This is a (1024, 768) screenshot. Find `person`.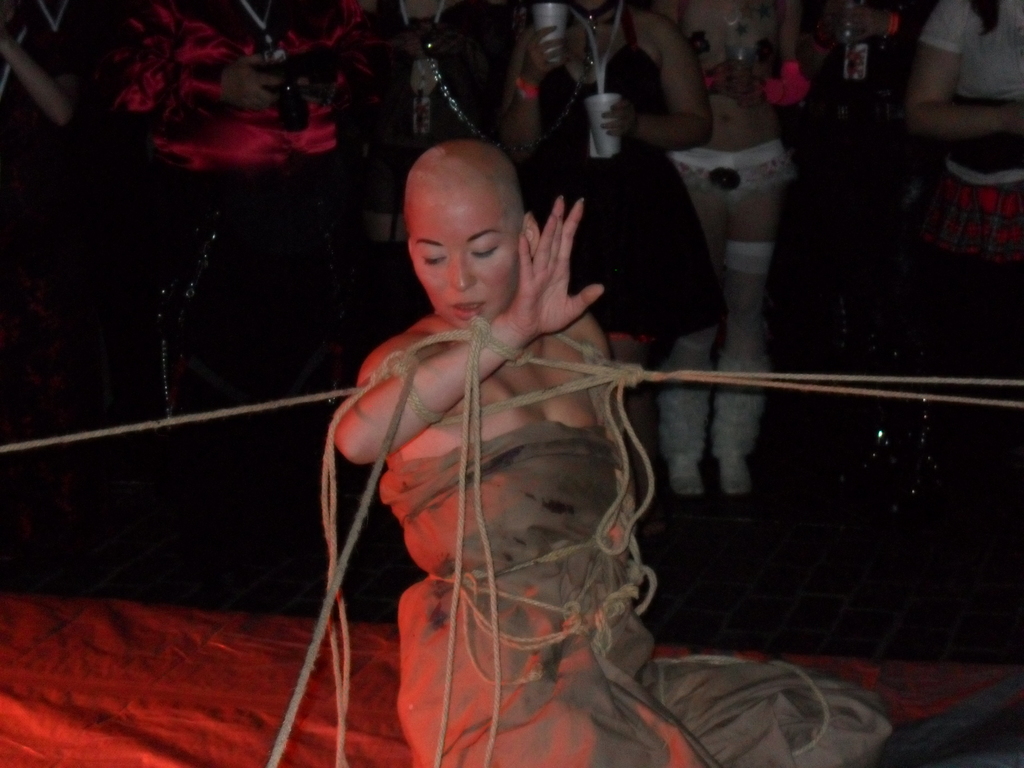
Bounding box: [x1=333, y1=141, x2=900, y2=767].
